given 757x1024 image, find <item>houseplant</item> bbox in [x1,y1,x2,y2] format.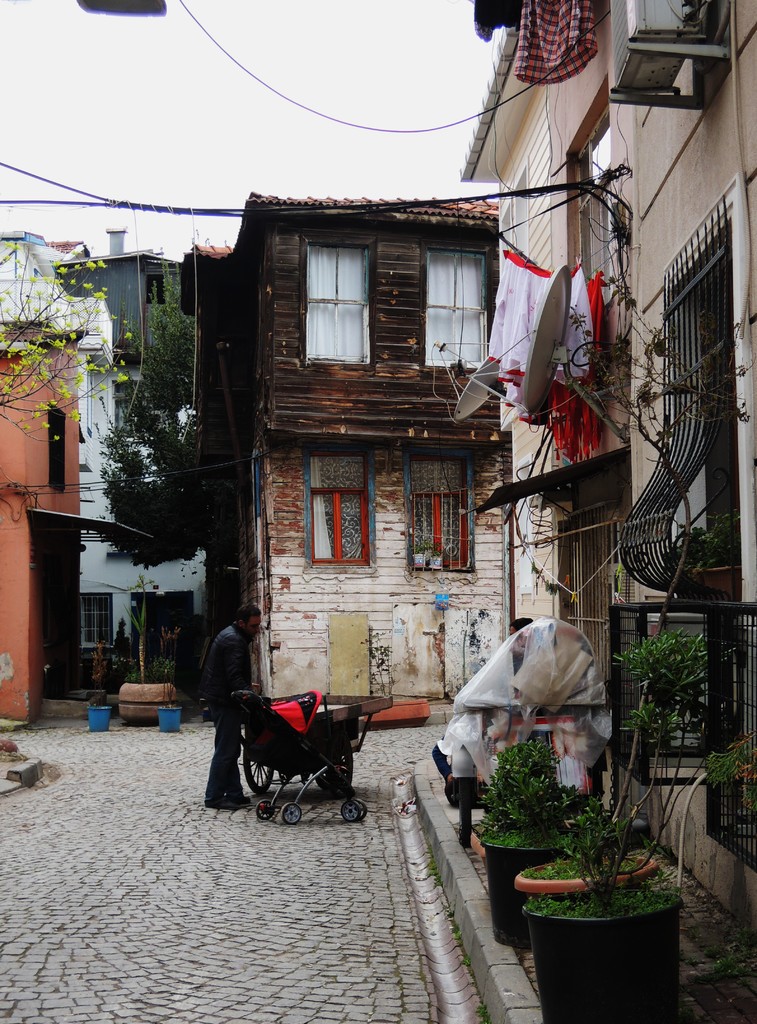
[88,637,115,730].
